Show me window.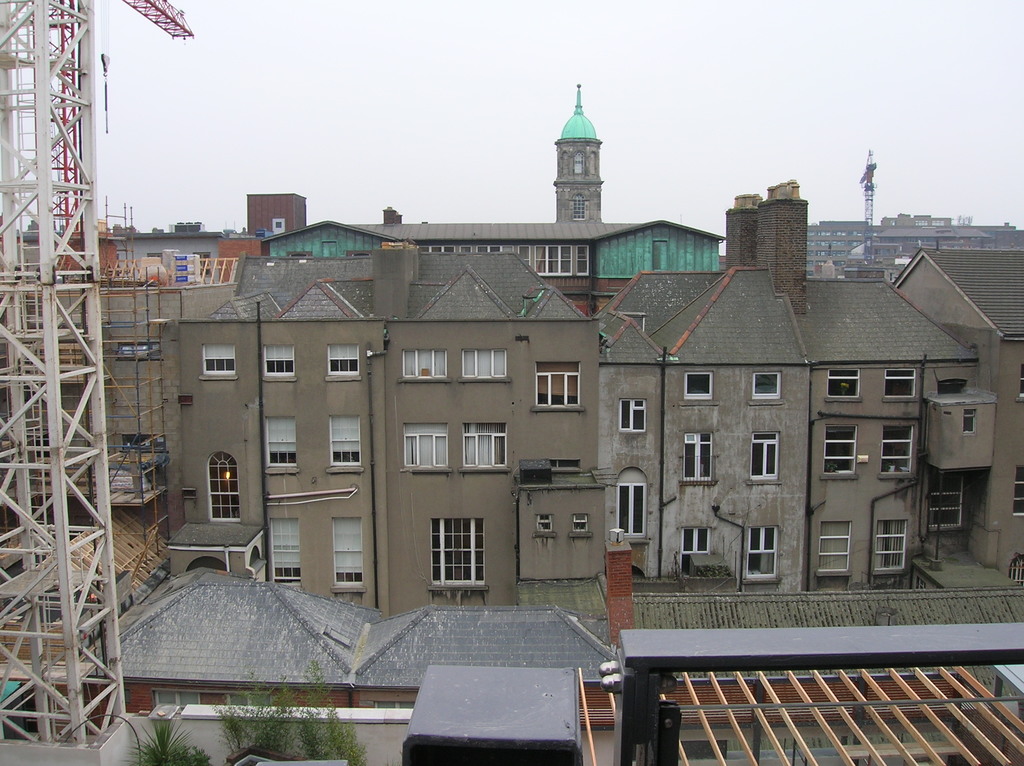
window is here: region(575, 153, 580, 170).
